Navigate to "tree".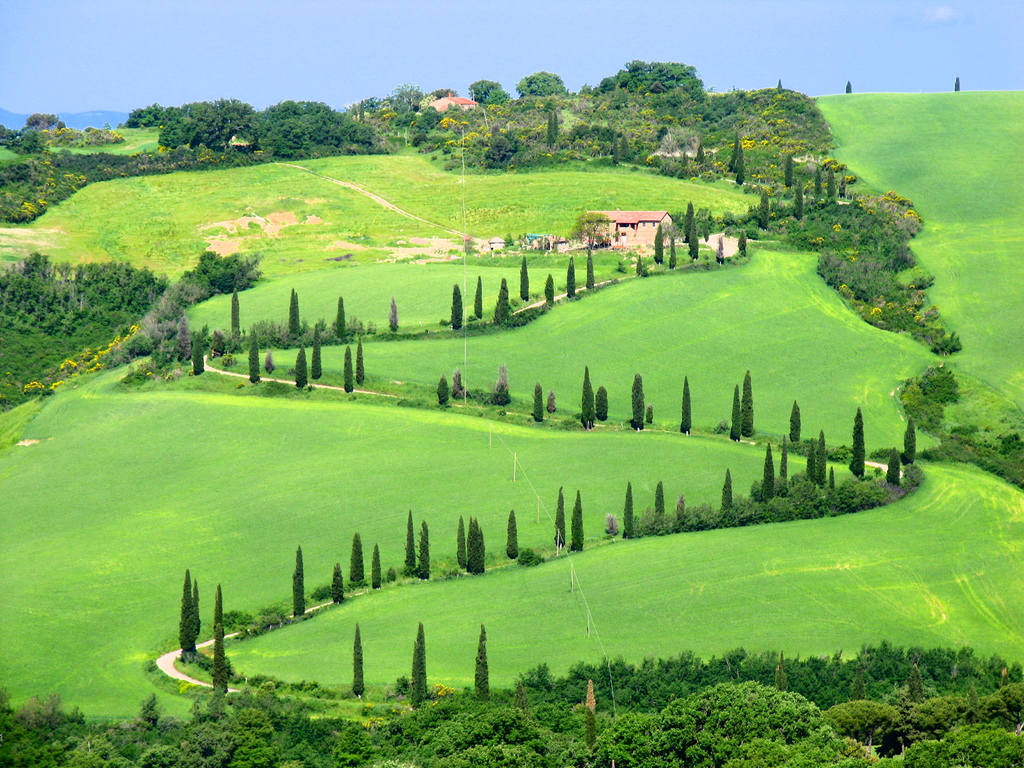
Navigation target: <box>369,548,380,590</box>.
